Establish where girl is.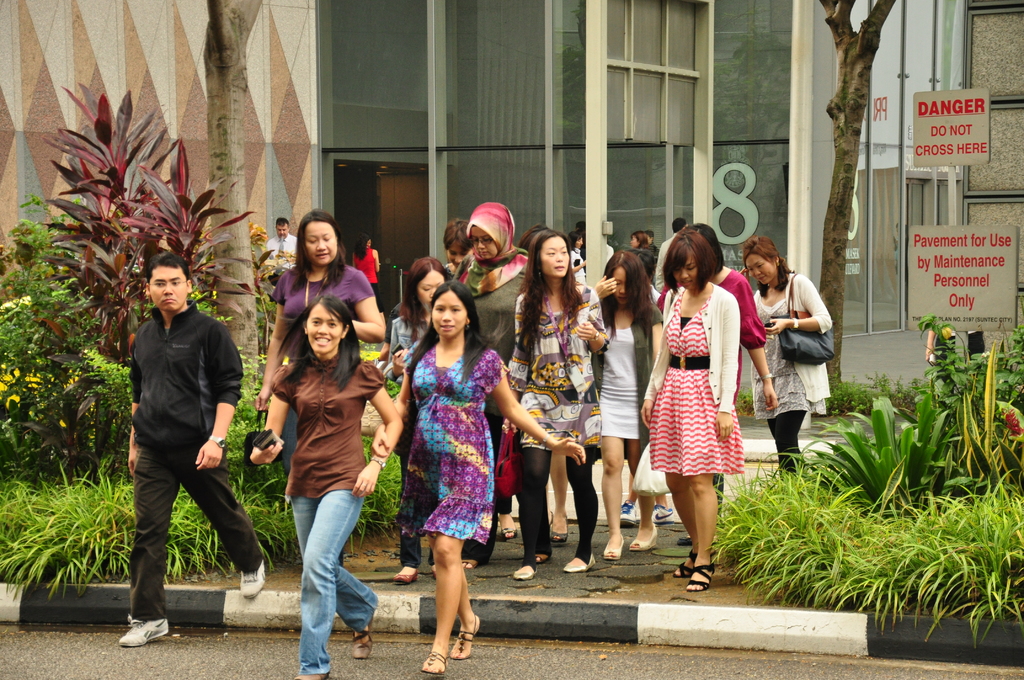
Established at crop(353, 234, 379, 298).
